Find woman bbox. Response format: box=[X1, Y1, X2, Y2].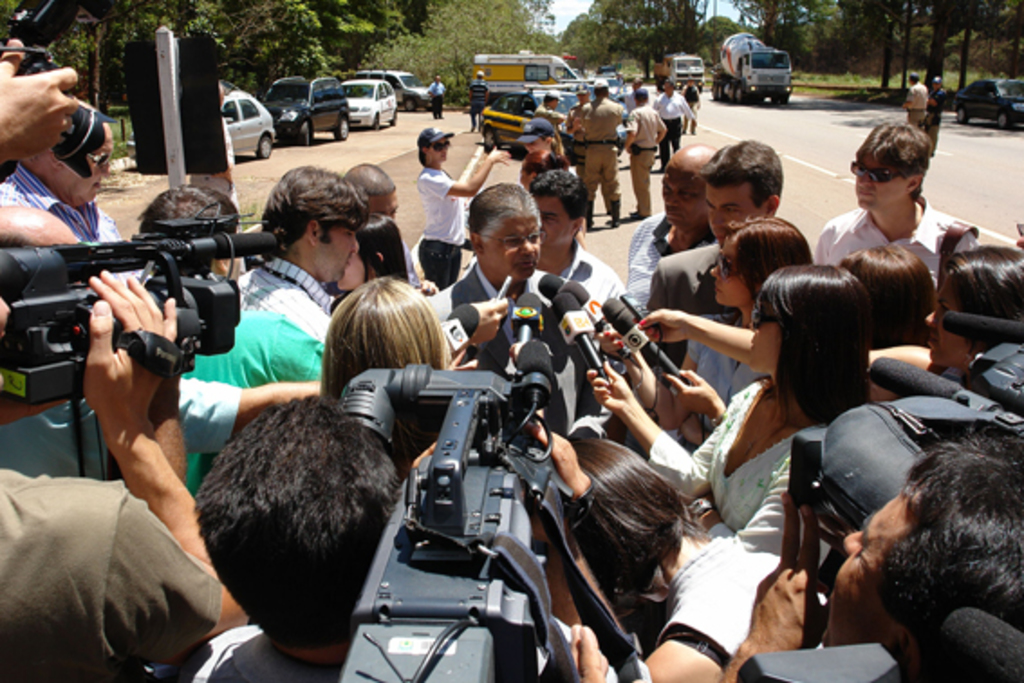
box=[596, 213, 811, 443].
